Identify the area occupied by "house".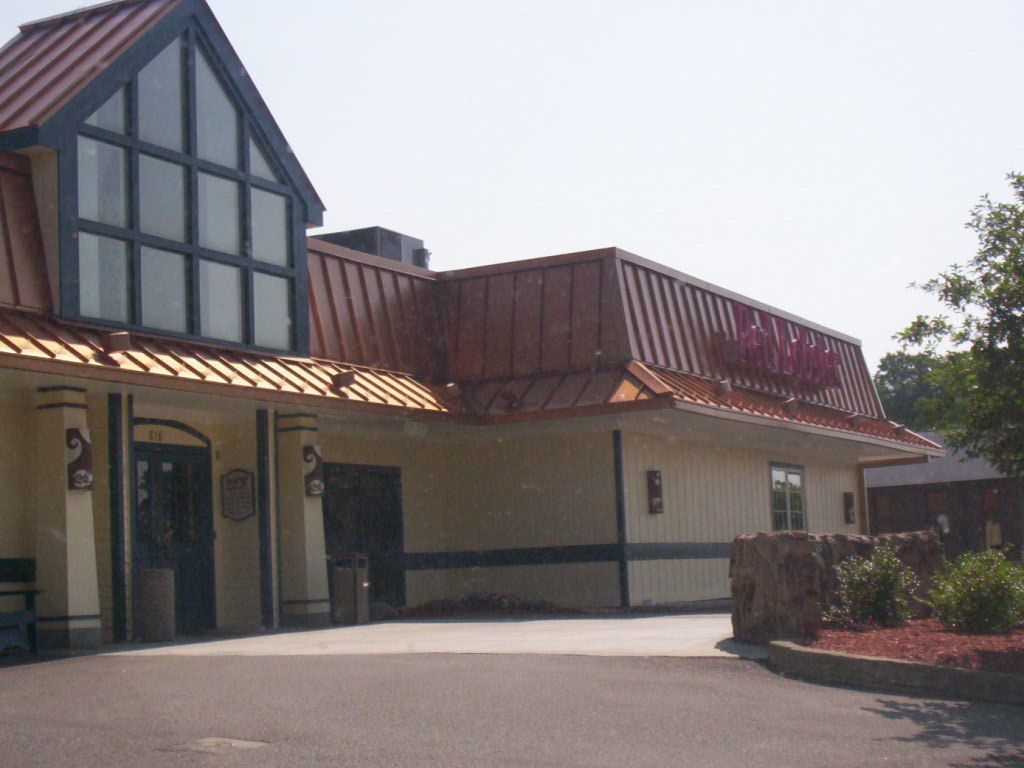
Area: [left=853, top=423, right=1023, bottom=547].
